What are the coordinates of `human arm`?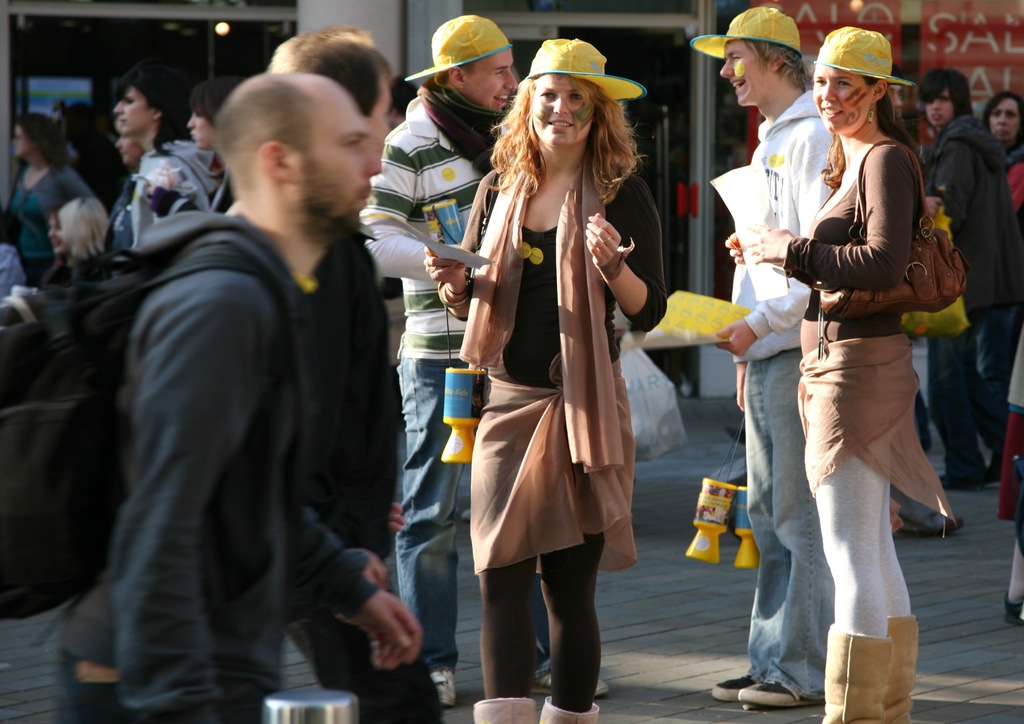
bbox(299, 510, 426, 669).
